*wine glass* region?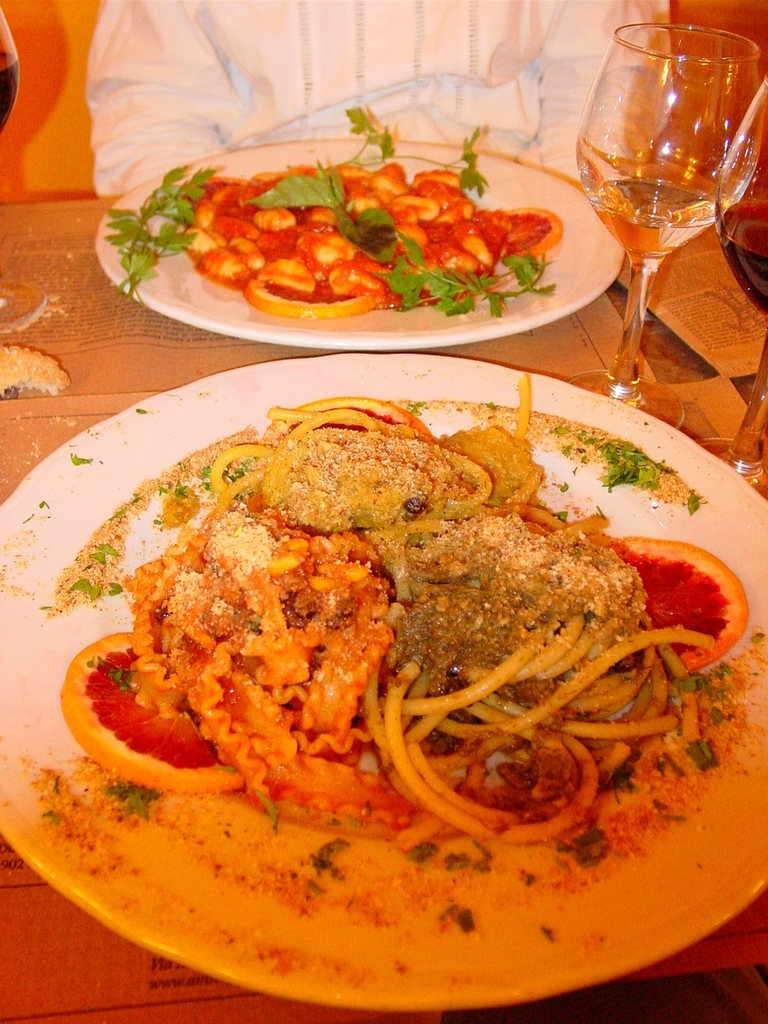
(575, 19, 756, 428)
